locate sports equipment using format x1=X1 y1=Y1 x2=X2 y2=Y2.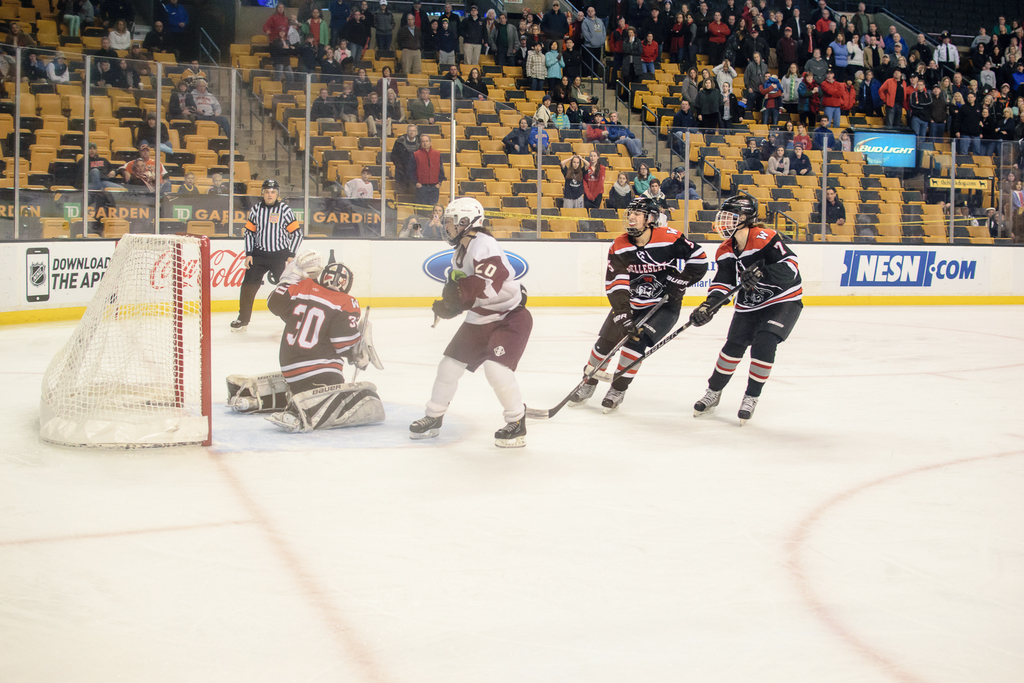
x1=263 y1=179 x2=280 y2=206.
